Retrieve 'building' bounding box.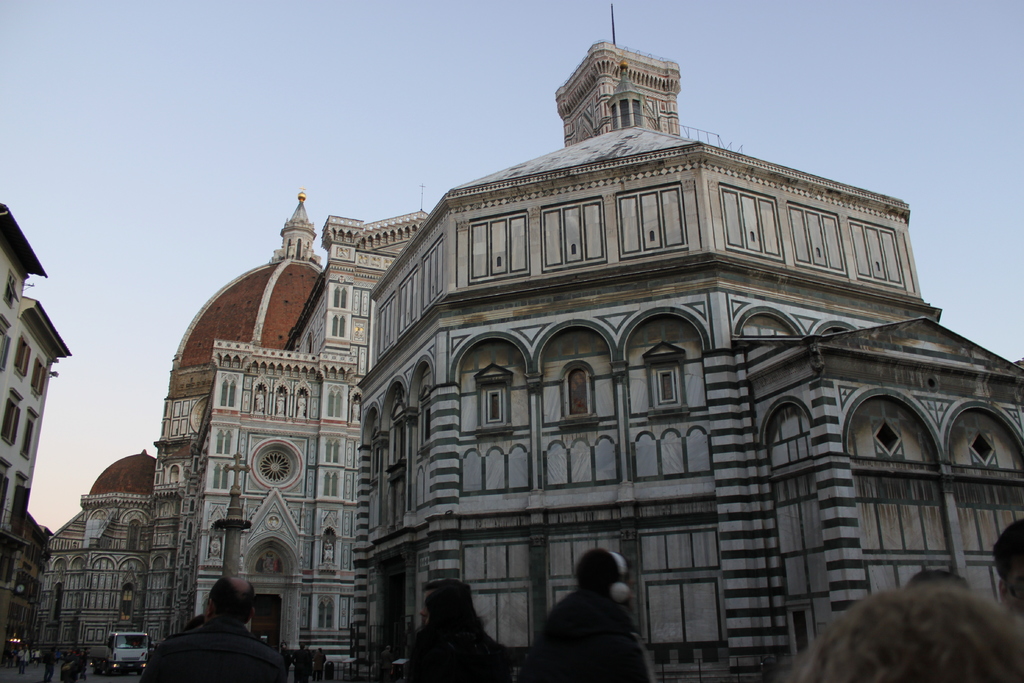
Bounding box: crop(36, 6, 1023, 682).
